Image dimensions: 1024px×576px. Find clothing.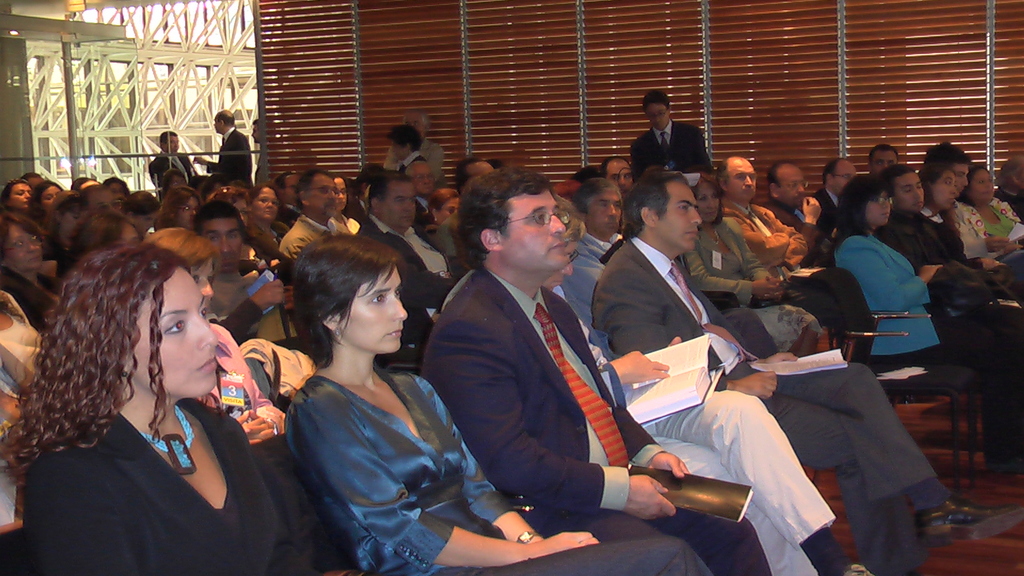
select_region(284, 358, 520, 575).
